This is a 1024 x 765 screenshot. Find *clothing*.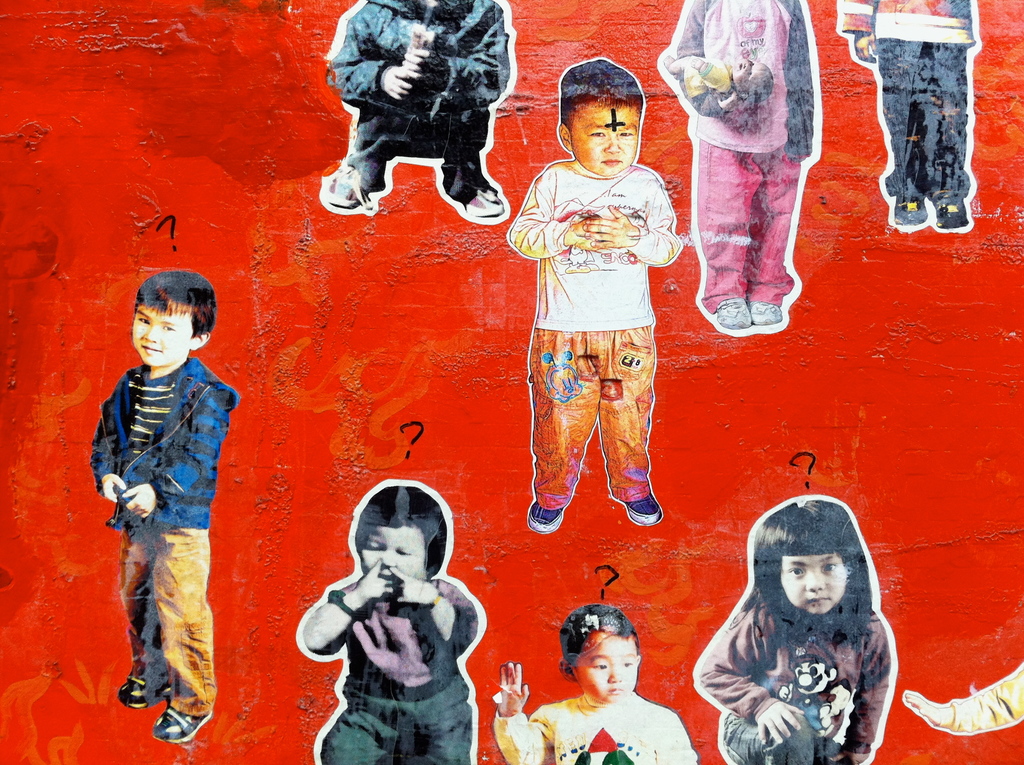
Bounding box: bbox(84, 349, 248, 527).
